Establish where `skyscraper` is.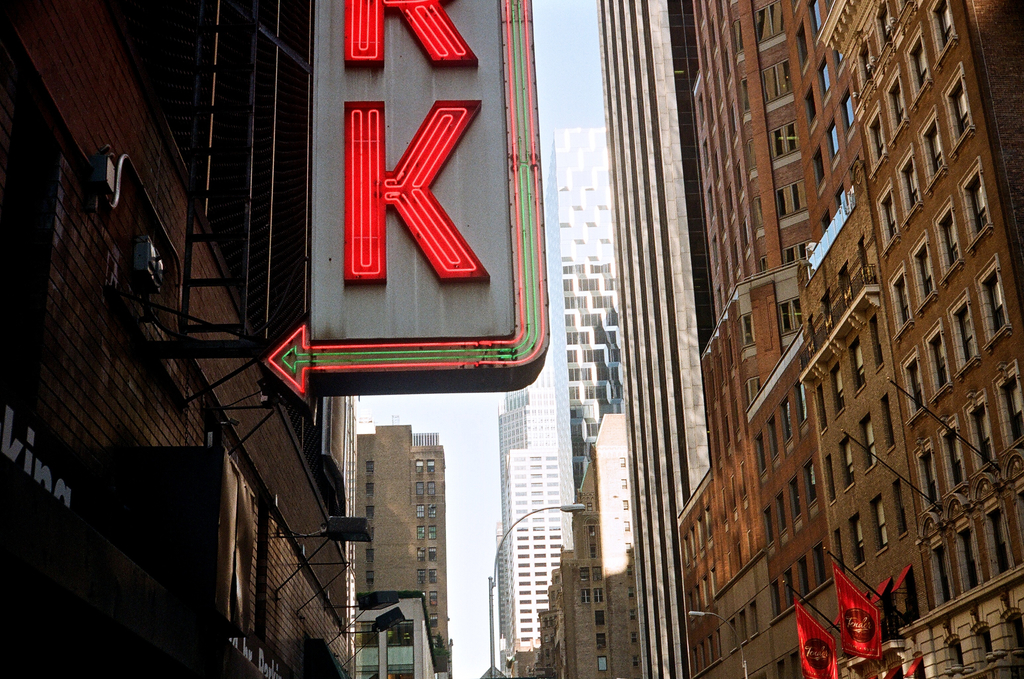
Established at 536:122:629:555.
